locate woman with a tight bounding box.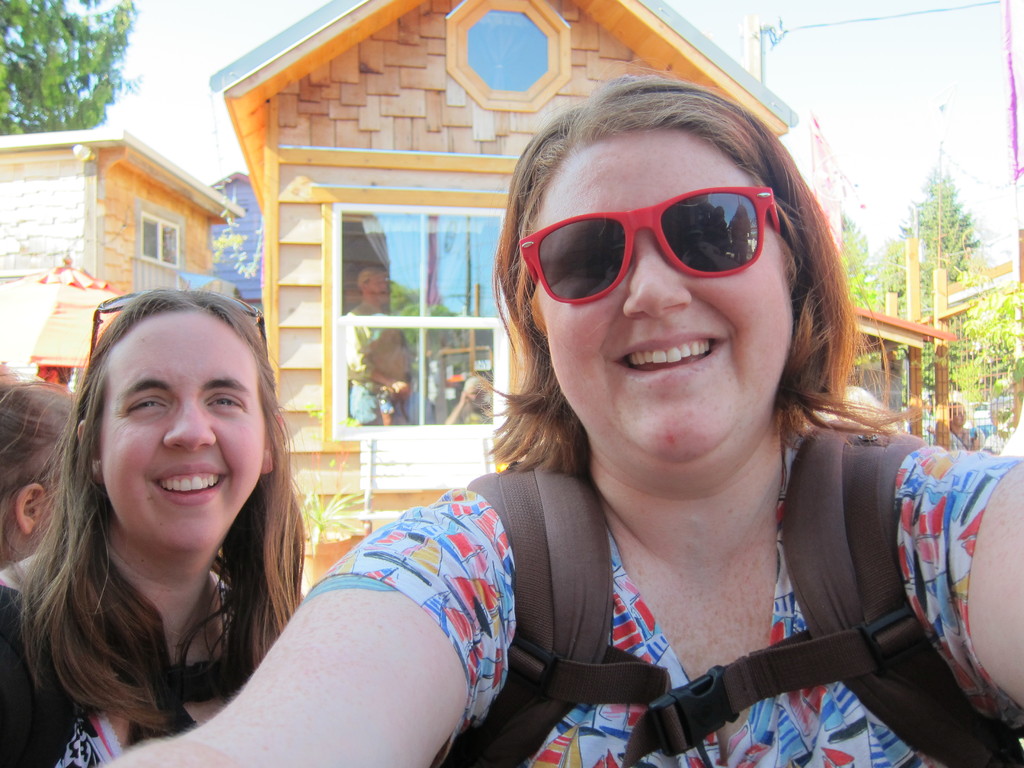
select_region(99, 67, 1023, 767).
